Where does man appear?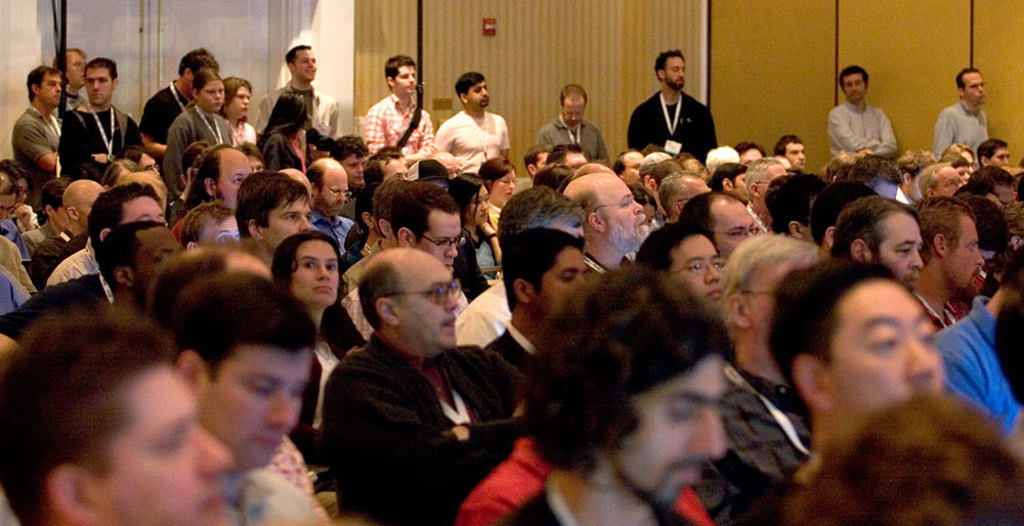
Appears at [x1=432, y1=72, x2=513, y2=169].
